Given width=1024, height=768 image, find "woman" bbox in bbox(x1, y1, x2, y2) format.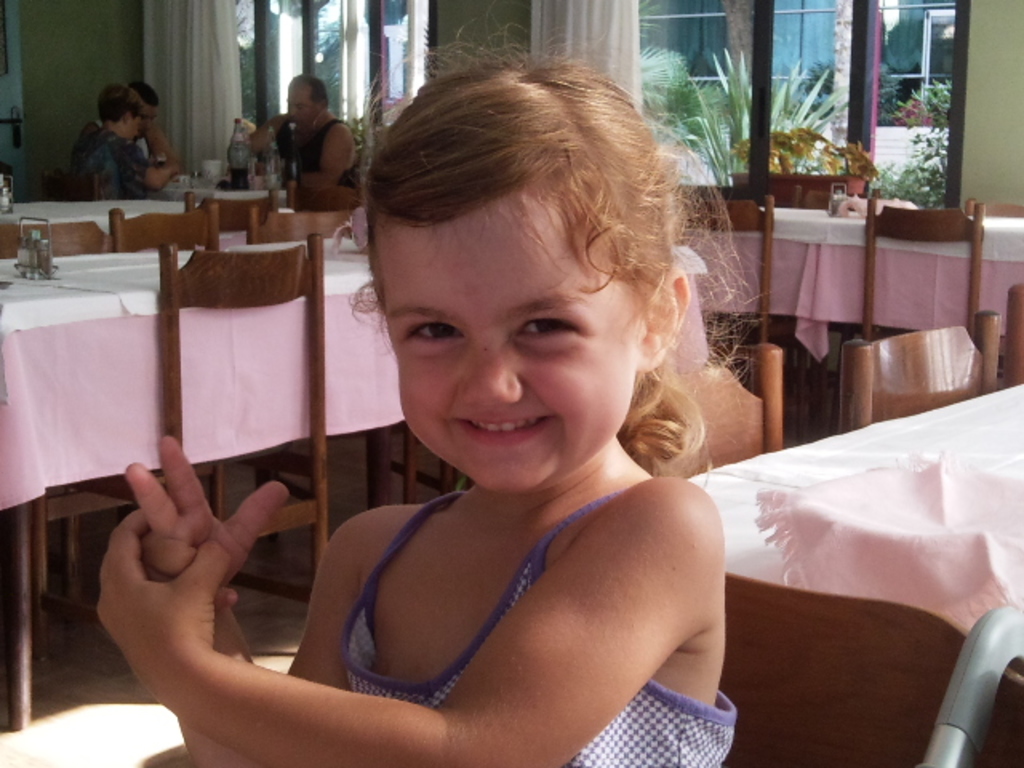
bbox(70, 82, 186, 202).
